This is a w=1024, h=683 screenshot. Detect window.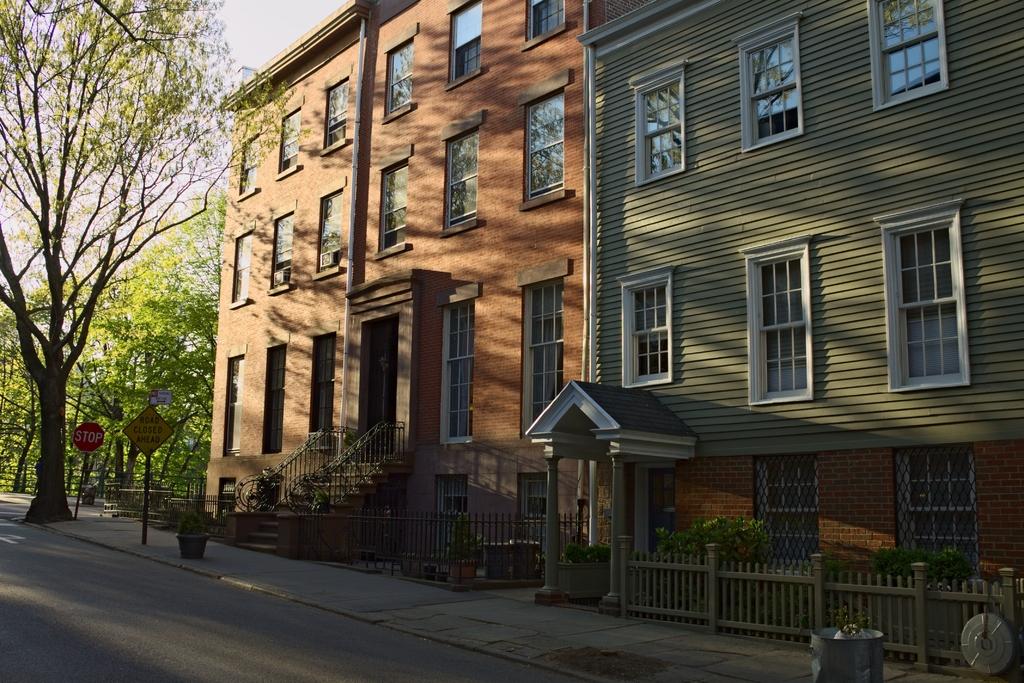
x1=627 y1=62 x2=689 y2=187.
